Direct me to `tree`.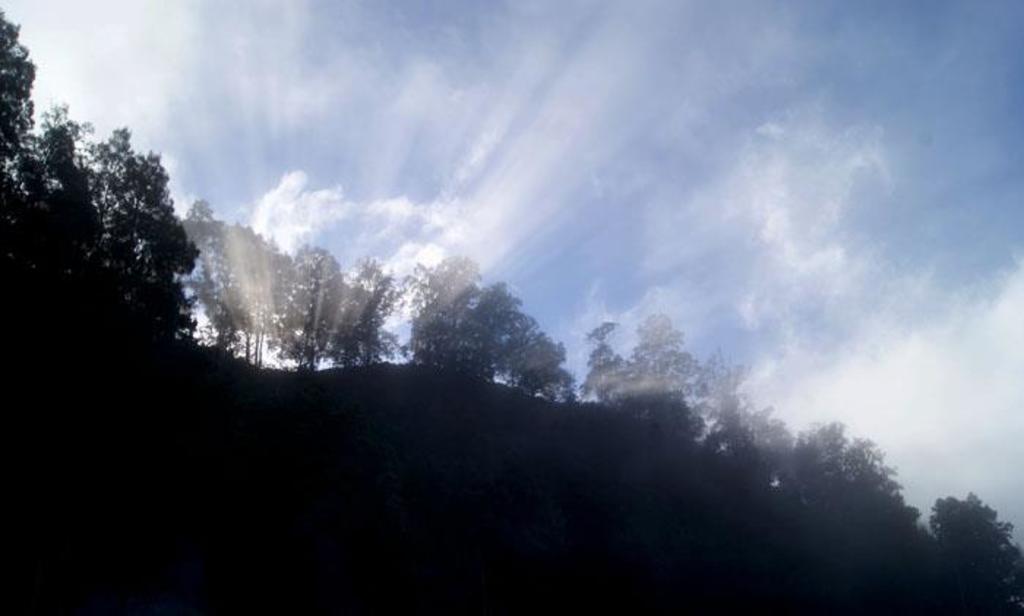
Direction: {"x1": 787, "y1": 408, "x2": 904, "y2": 506}.
